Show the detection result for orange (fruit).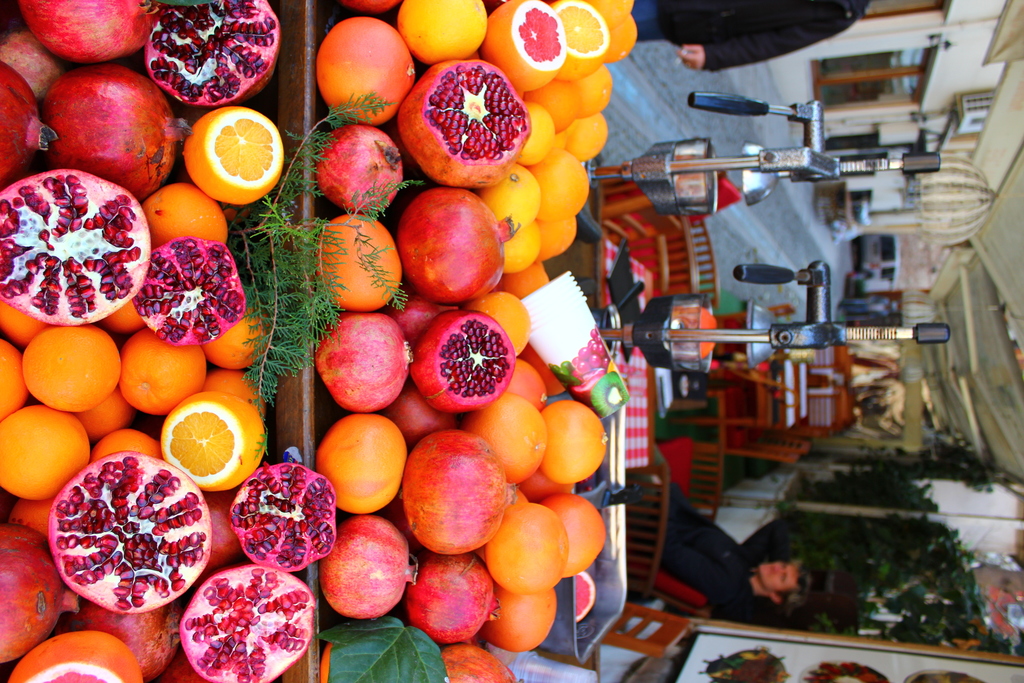
Rect(490, 516, 569, 583).
